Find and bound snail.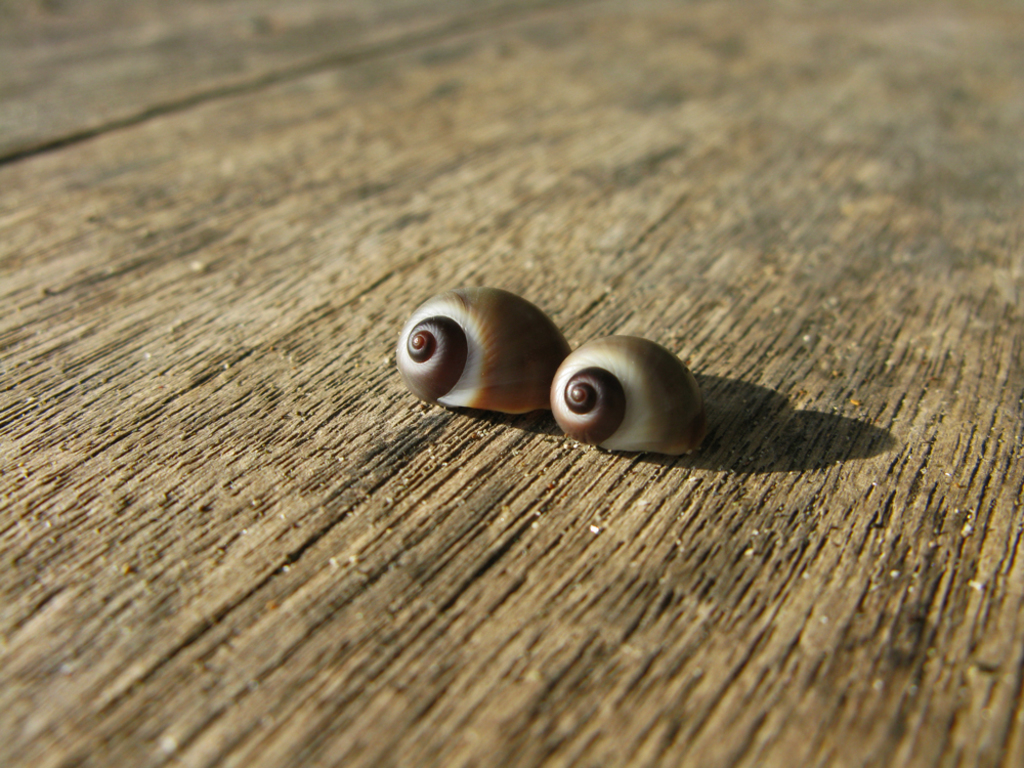
Bound: {"left": 394, "top": 287, "right": 572, "bottom": 419}.
